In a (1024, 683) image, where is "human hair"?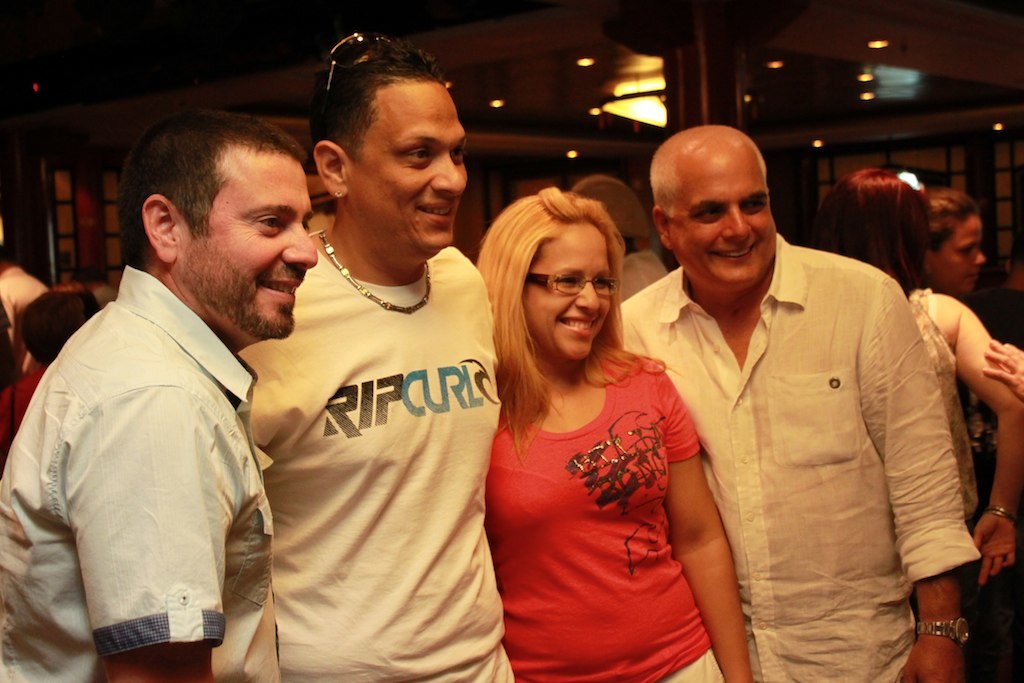
left=648, top=123, right=770, bottom=218.
